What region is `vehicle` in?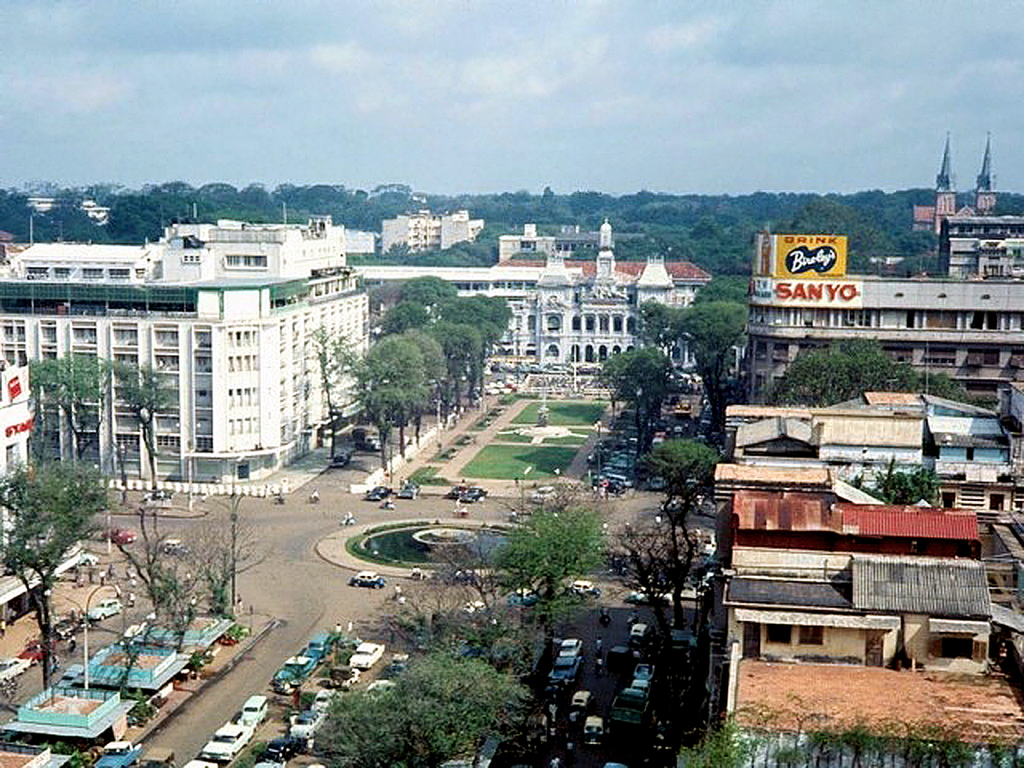
[456,484,483,507].
